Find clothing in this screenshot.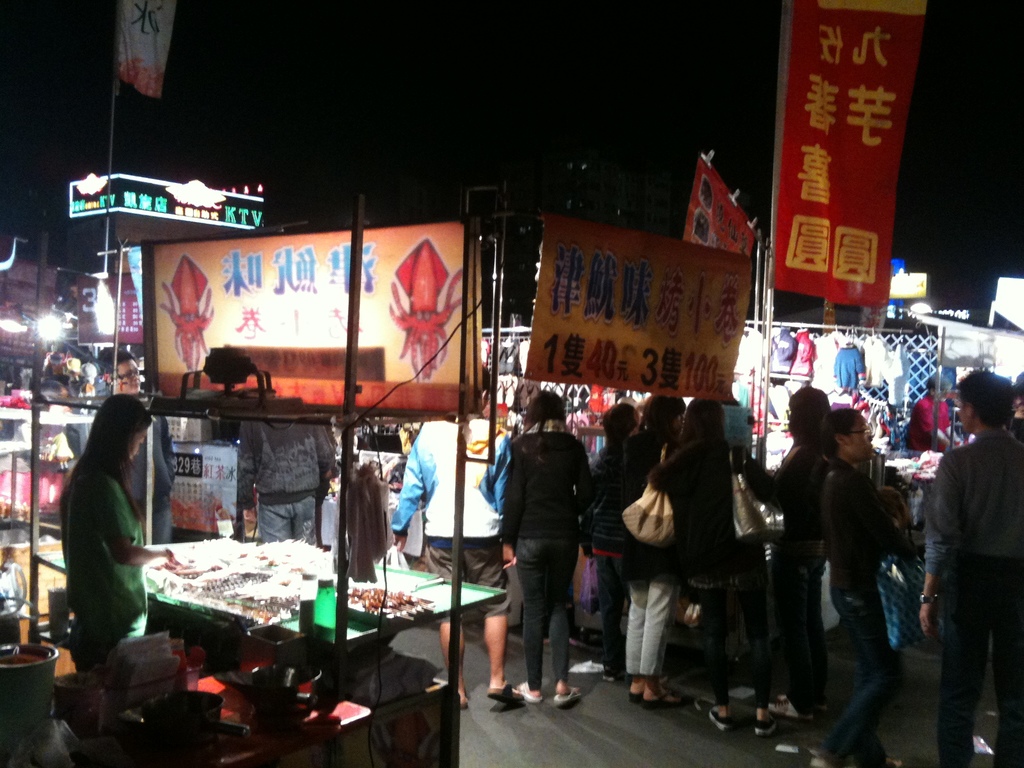
The bounding box for clothing is 746 446 833 735.
